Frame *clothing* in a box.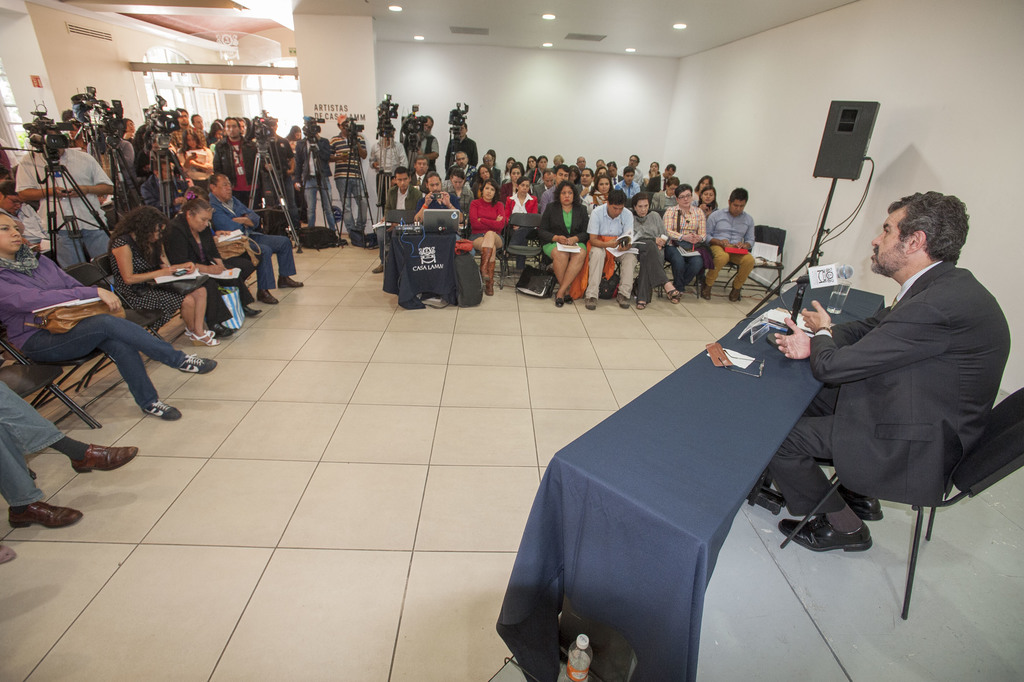
box=[328, 135, 365, 232].
